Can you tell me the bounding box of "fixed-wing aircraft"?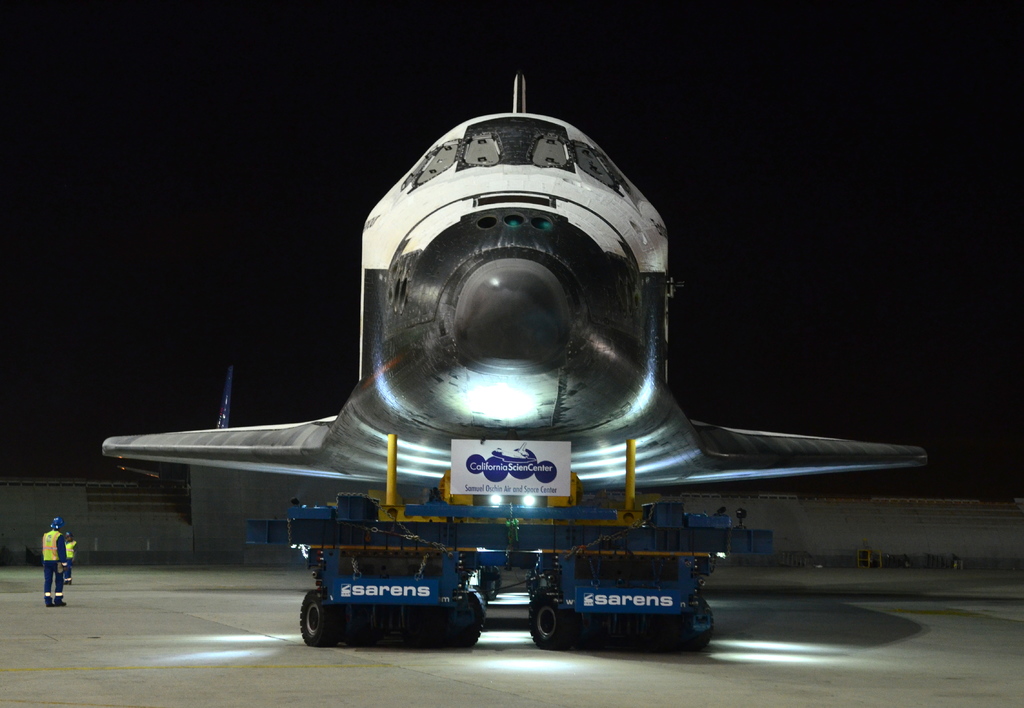
region(101, 65, 929, 628).
